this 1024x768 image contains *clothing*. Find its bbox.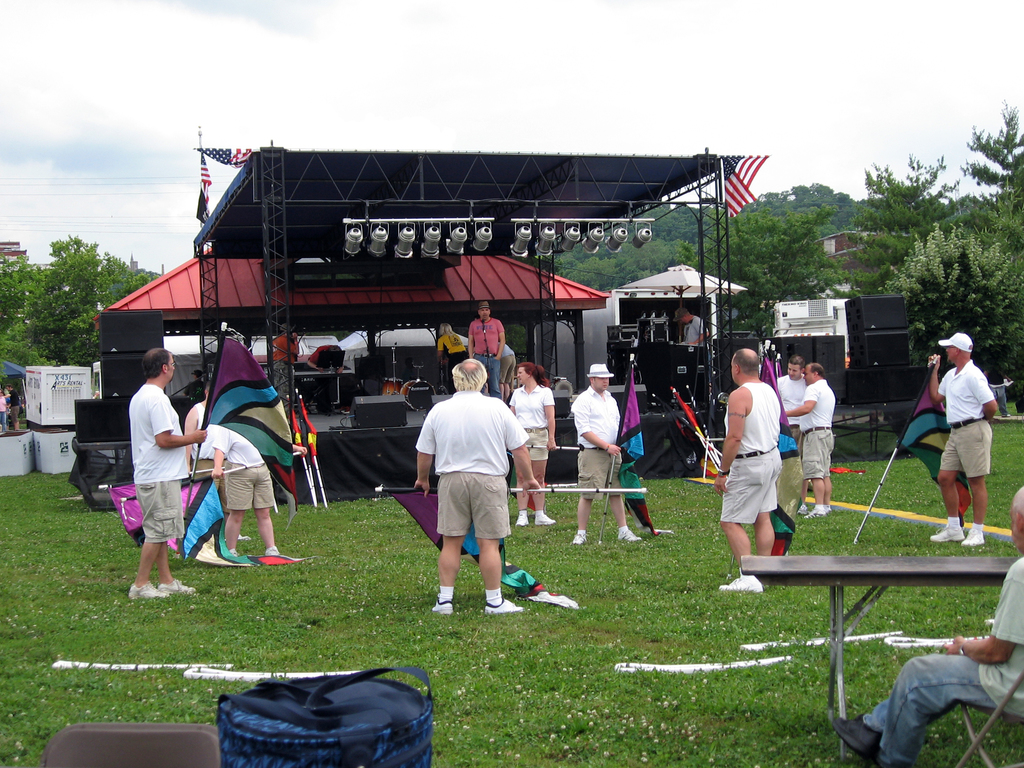
left=682, top=318, right=707, bottom=365.
